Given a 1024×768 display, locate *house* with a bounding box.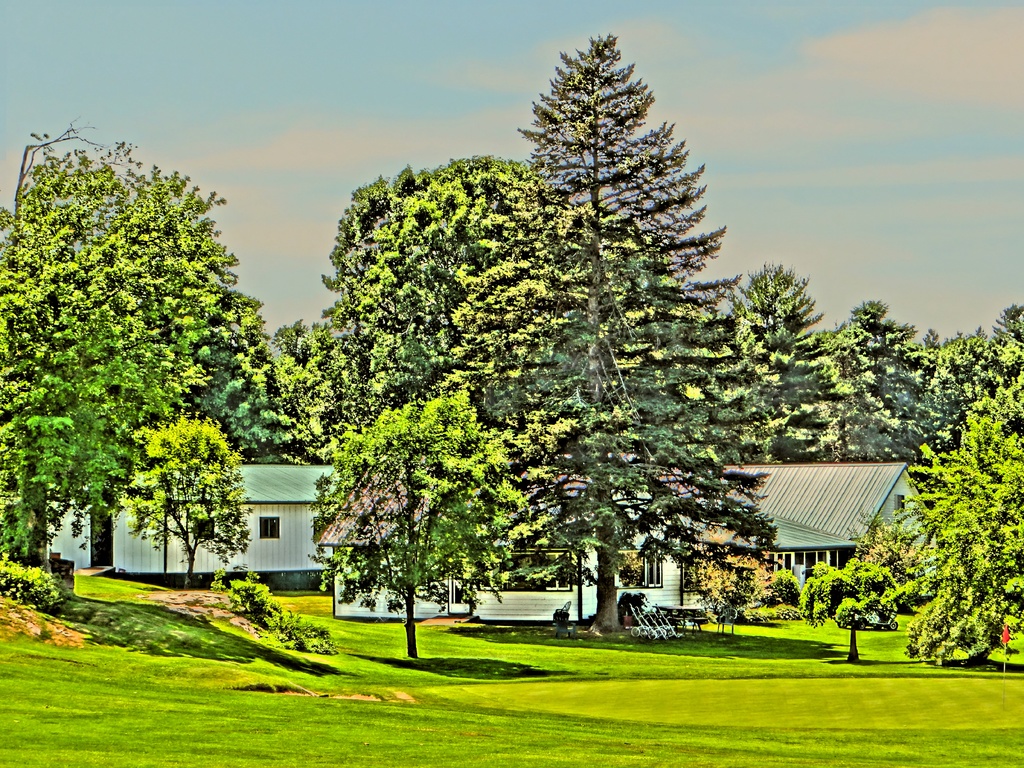
Located: crop(317, 460, 941, 630).
